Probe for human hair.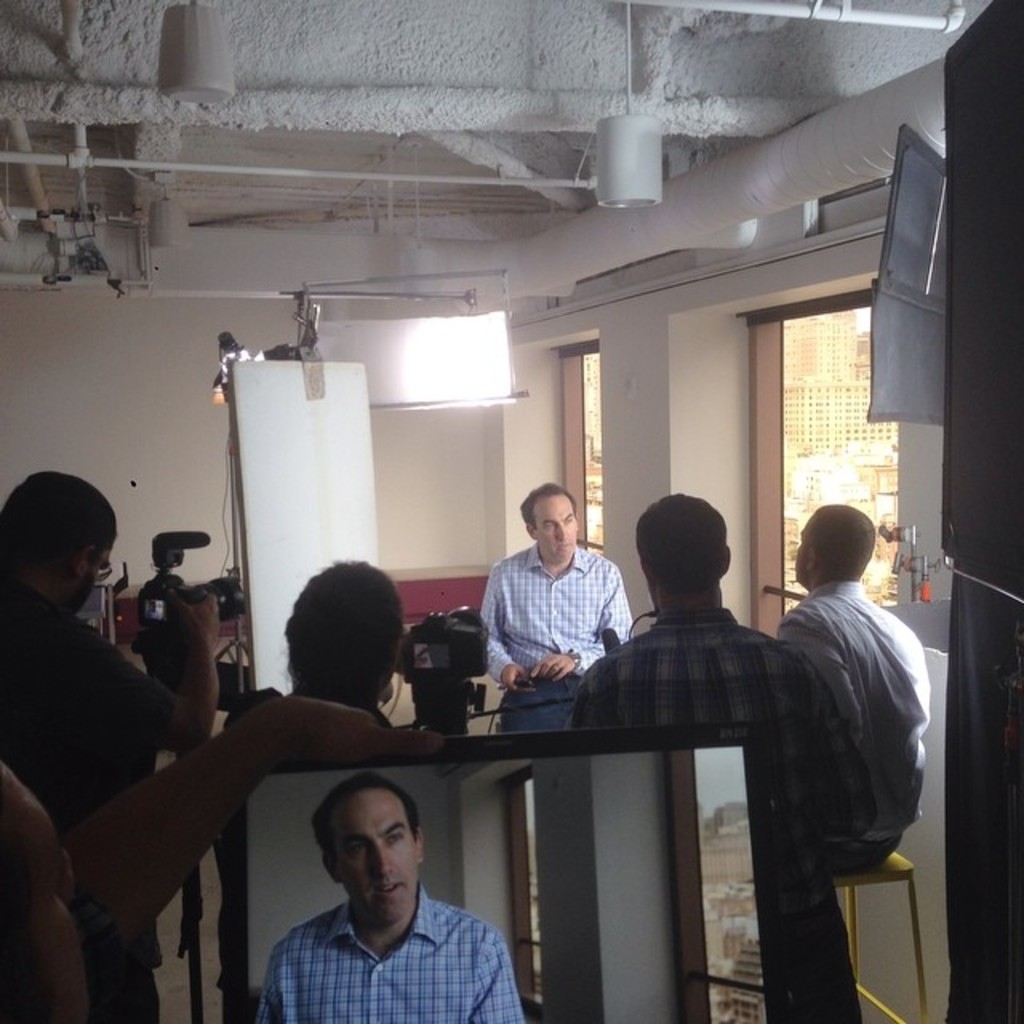
Probe result: [312, 773, 422, 856].
